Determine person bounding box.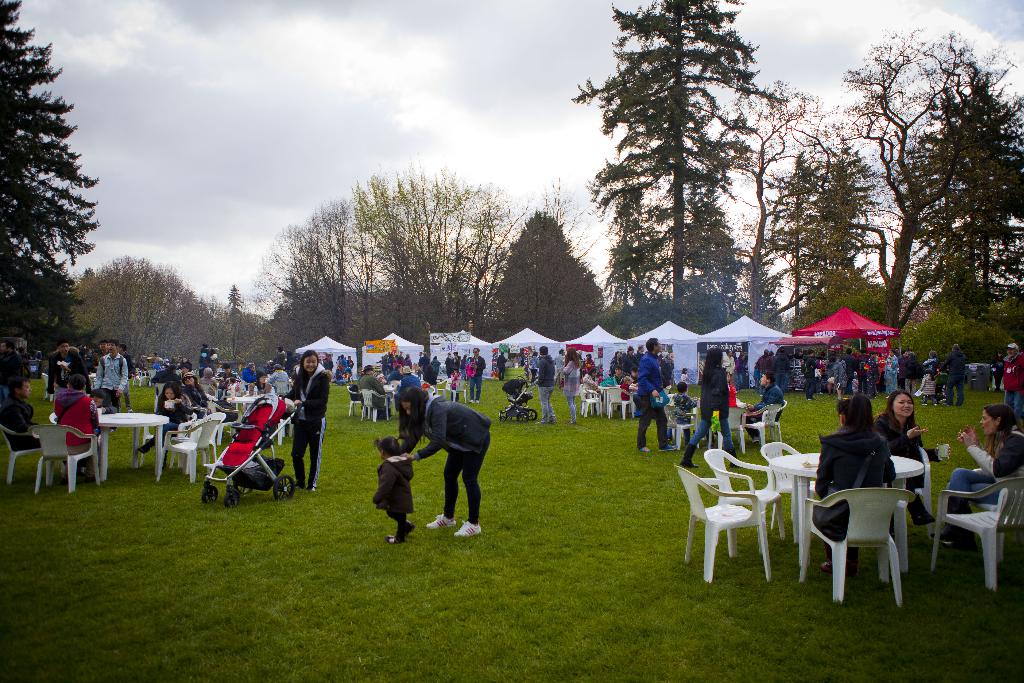
Determined: 668,384,699,445.
